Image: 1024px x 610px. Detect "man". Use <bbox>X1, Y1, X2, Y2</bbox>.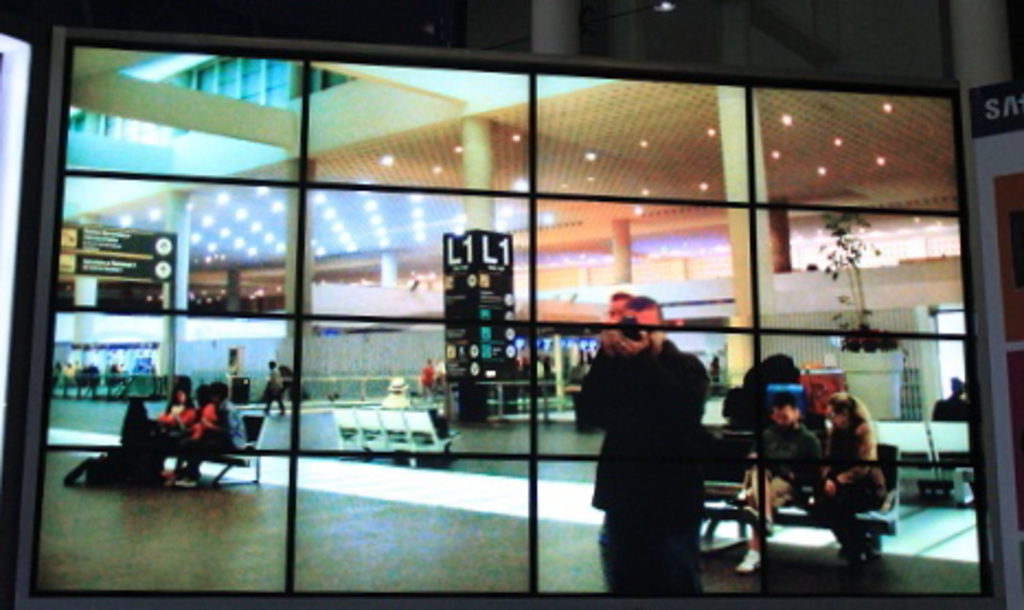
<bbox>259, 355, 283, 439</bbox>.
